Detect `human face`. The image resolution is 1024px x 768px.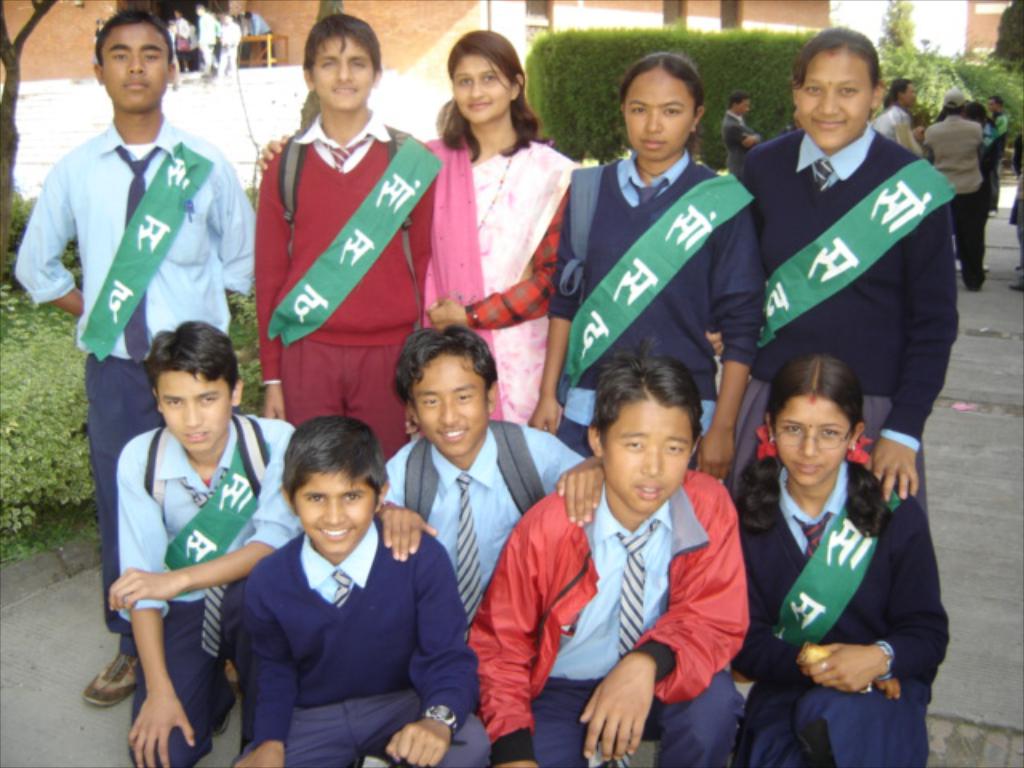
{"left": 155, "top": 365, "right": 230, "bottom": 448}.
